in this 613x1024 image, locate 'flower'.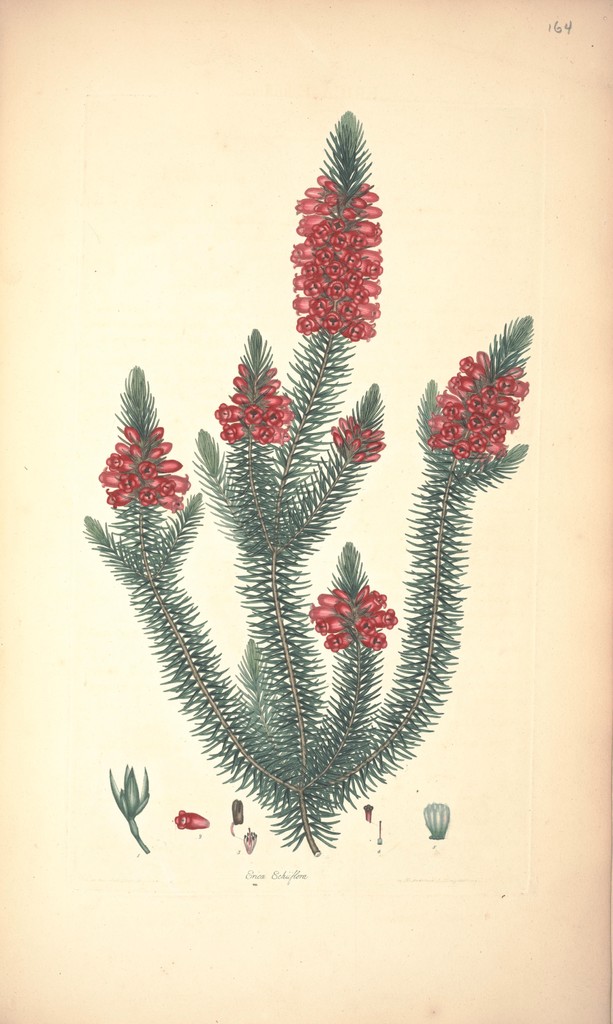
Bounding box: (x1=332, y1=412, x2=389, y2=476).
